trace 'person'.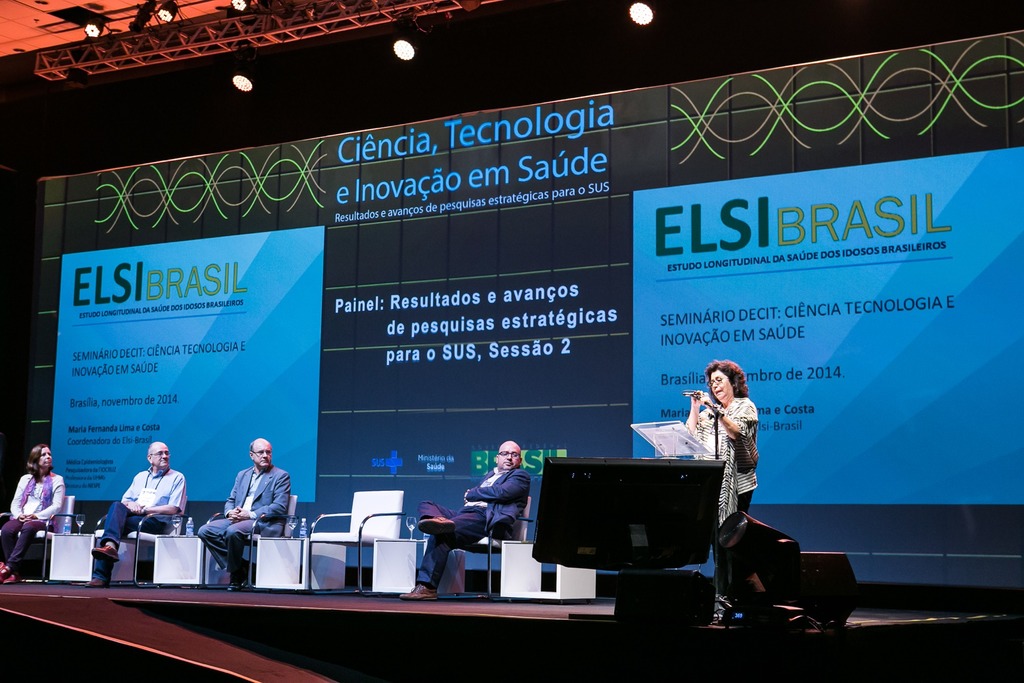
Traced to (388, 439, 532, 597).
